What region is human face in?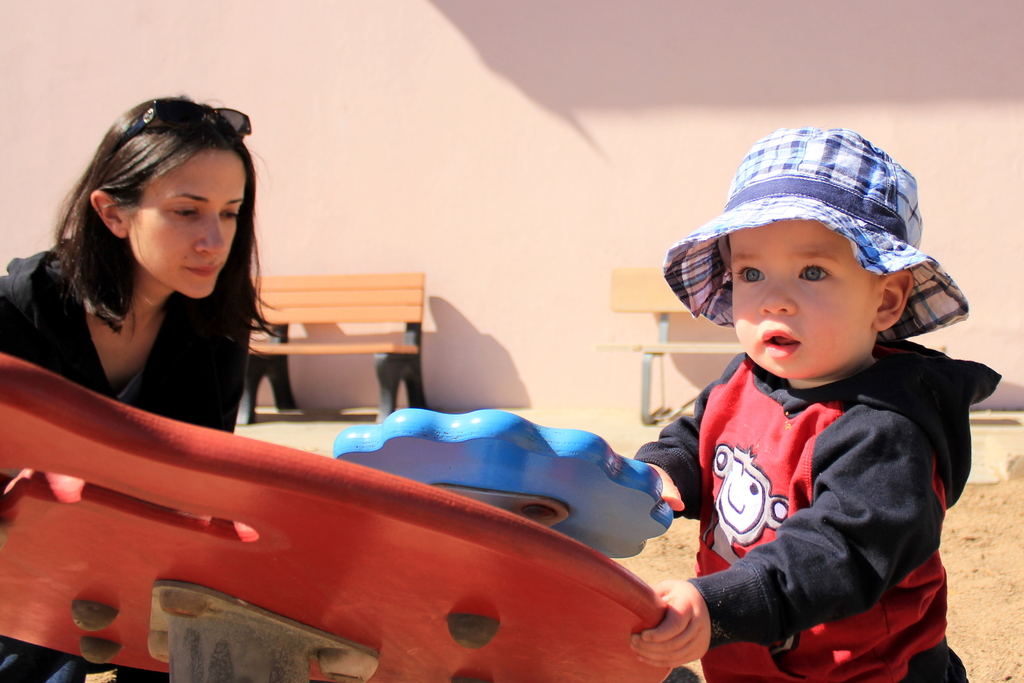
rect(731, 220, 879, 379).
